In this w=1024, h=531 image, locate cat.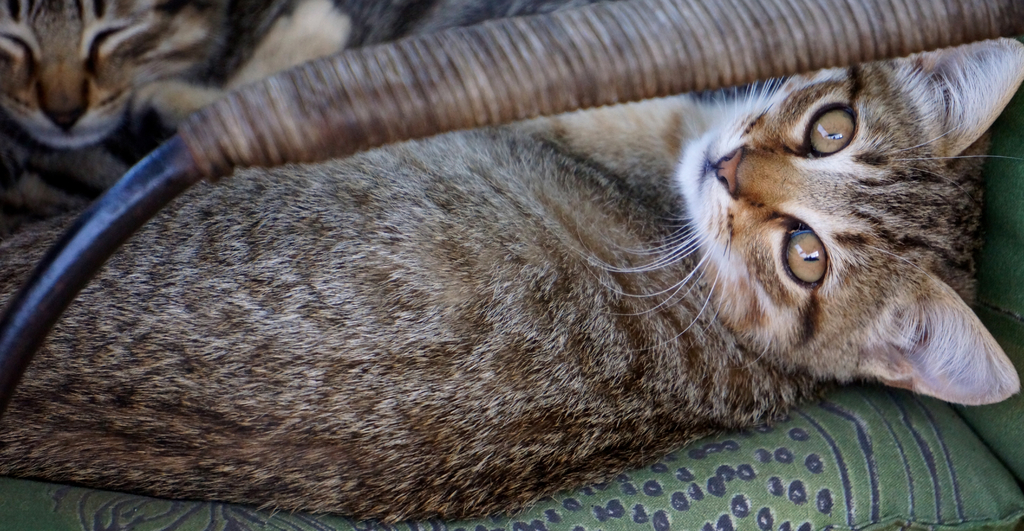
Bounding box: 0 0 615 154.
